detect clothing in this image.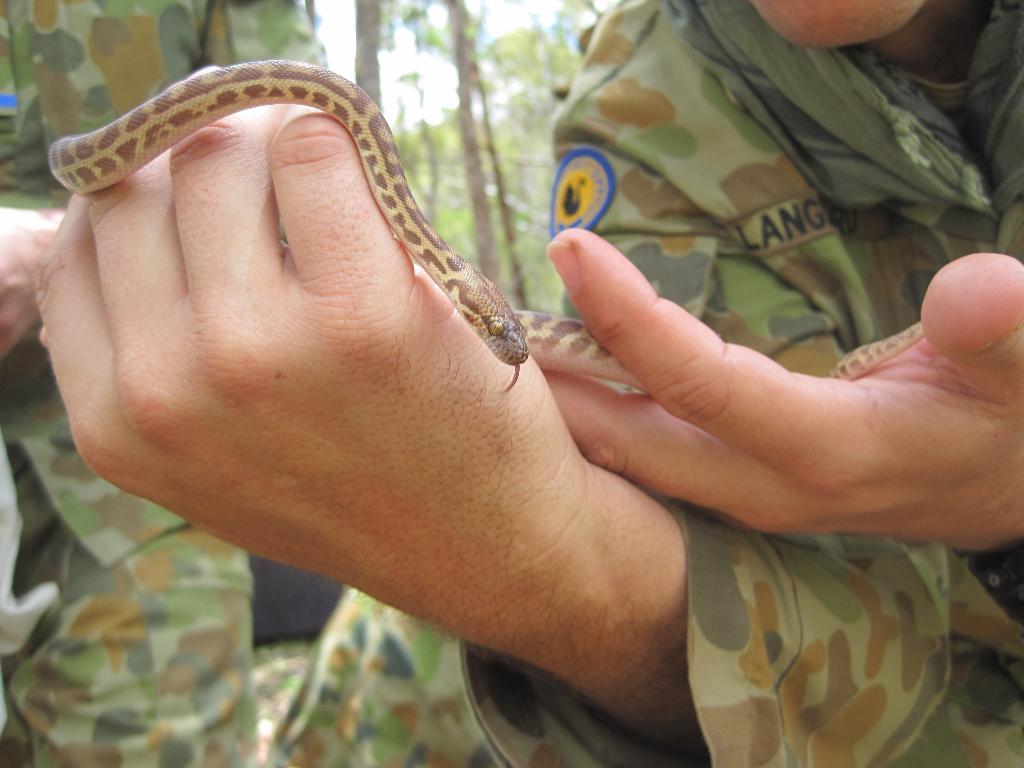
Detection: bbox=[2, 6, 330, 766].
